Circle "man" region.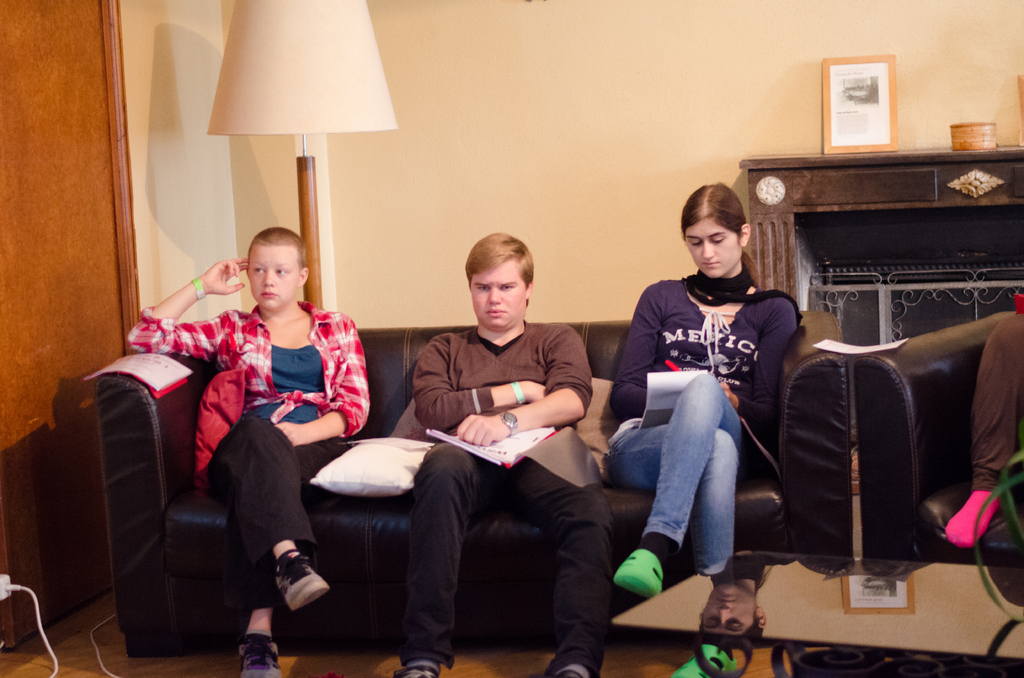
Region: detection(362, 224, 608, 667).
